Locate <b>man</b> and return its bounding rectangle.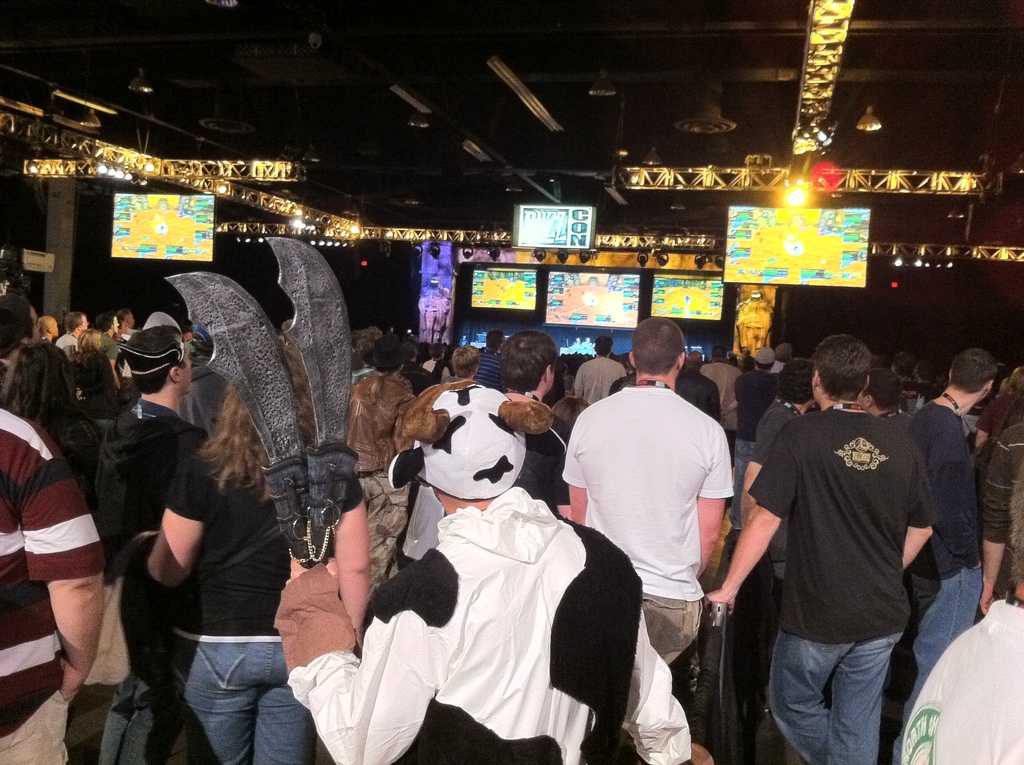
detection(558, 309, 737, 666).
